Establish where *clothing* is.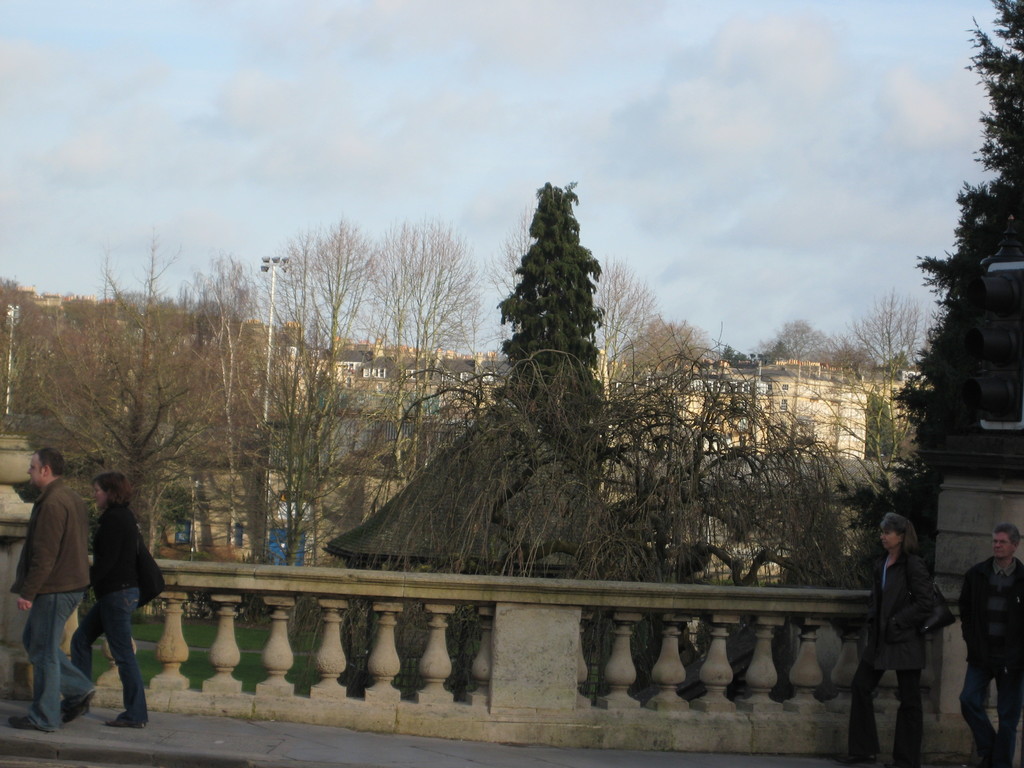
Established at bbox=[865, 522, 959, 728].
